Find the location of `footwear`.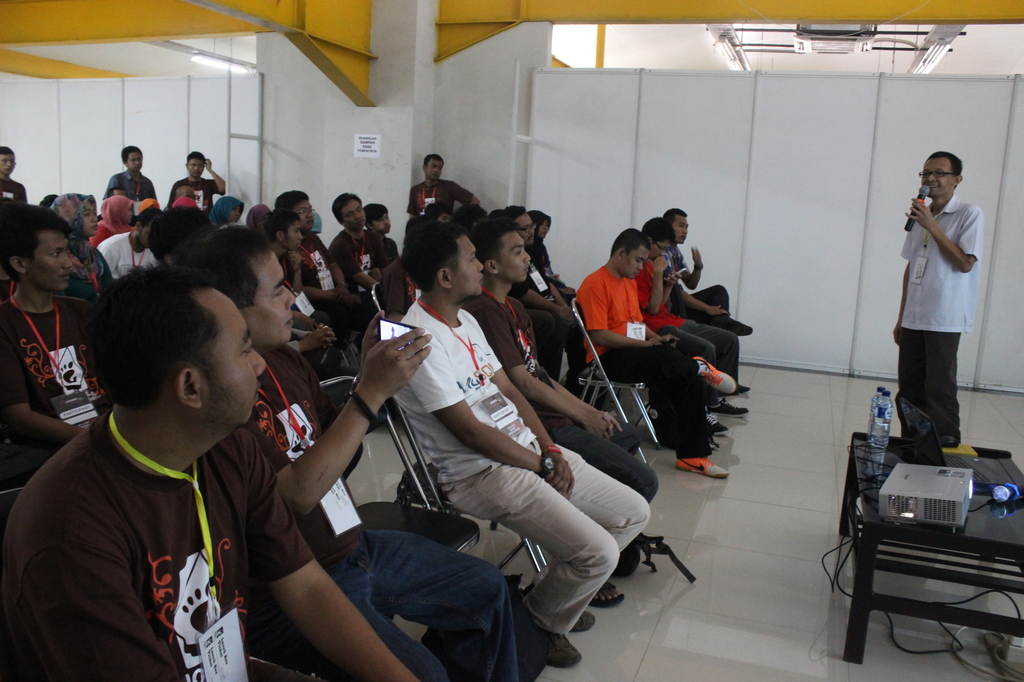
Location: [589, 582, 626, 608].
